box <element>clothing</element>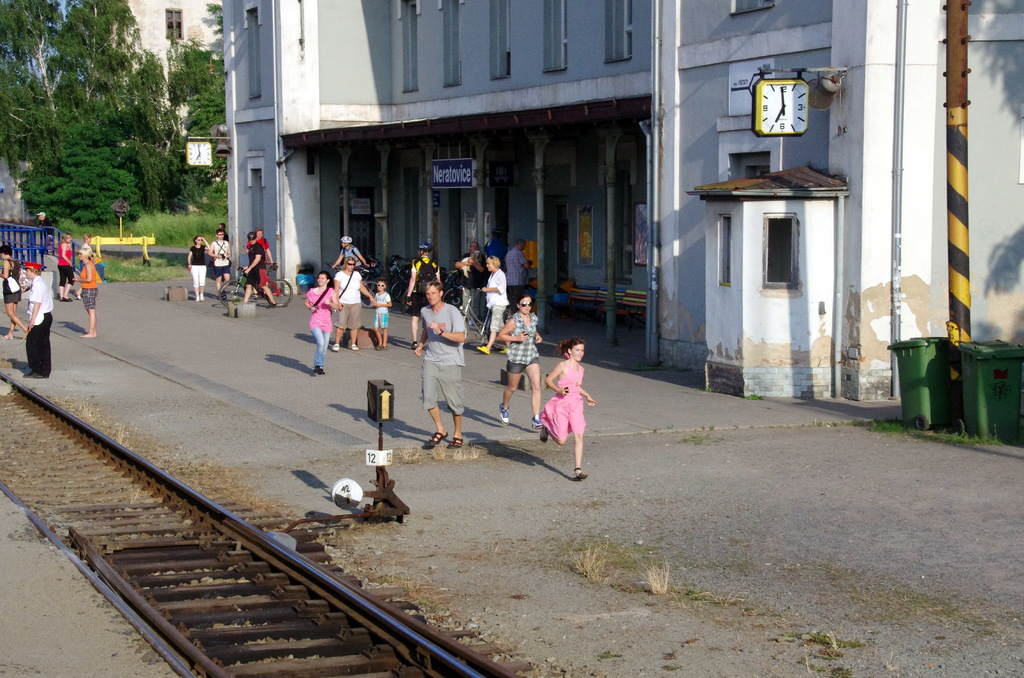
box(337, 244, 362, 268)
